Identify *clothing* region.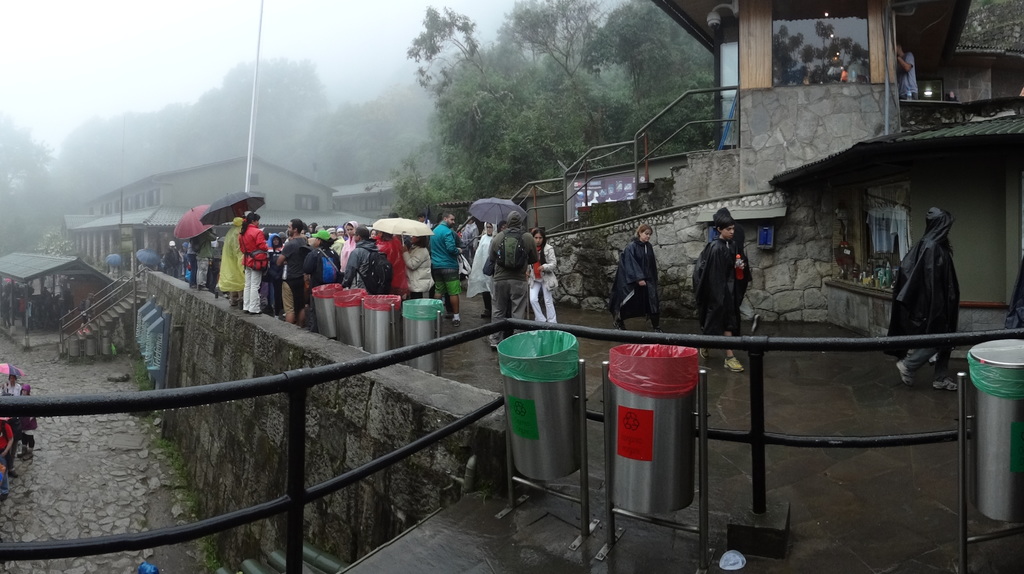
Region: locate(881, 210, 959, 381).
